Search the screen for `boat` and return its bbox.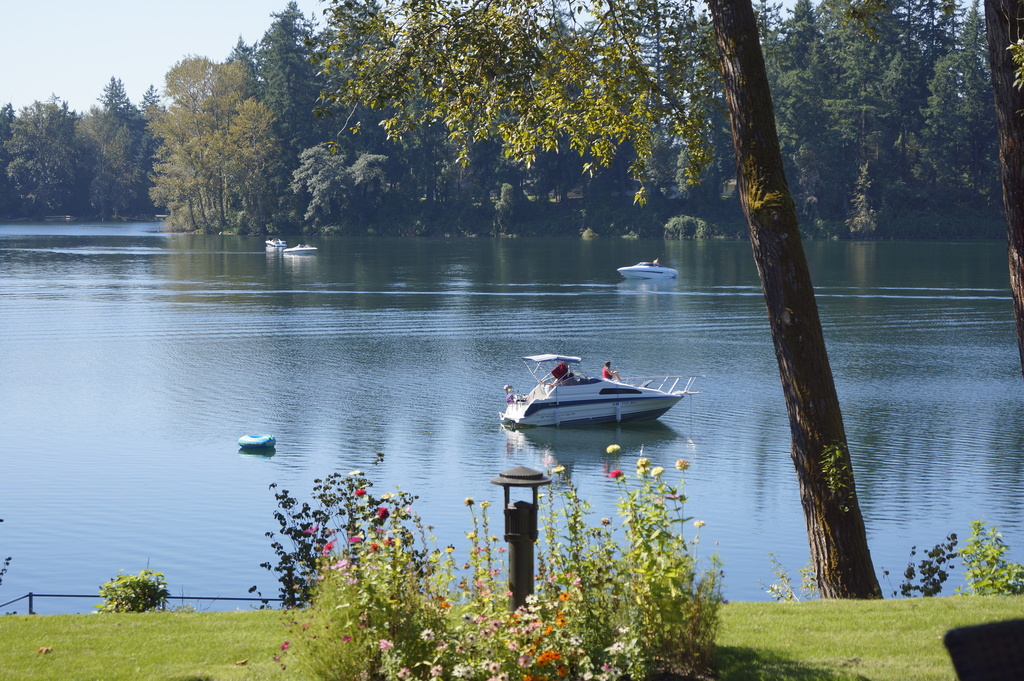
Found: Rect(616, 263, 674, 282).
